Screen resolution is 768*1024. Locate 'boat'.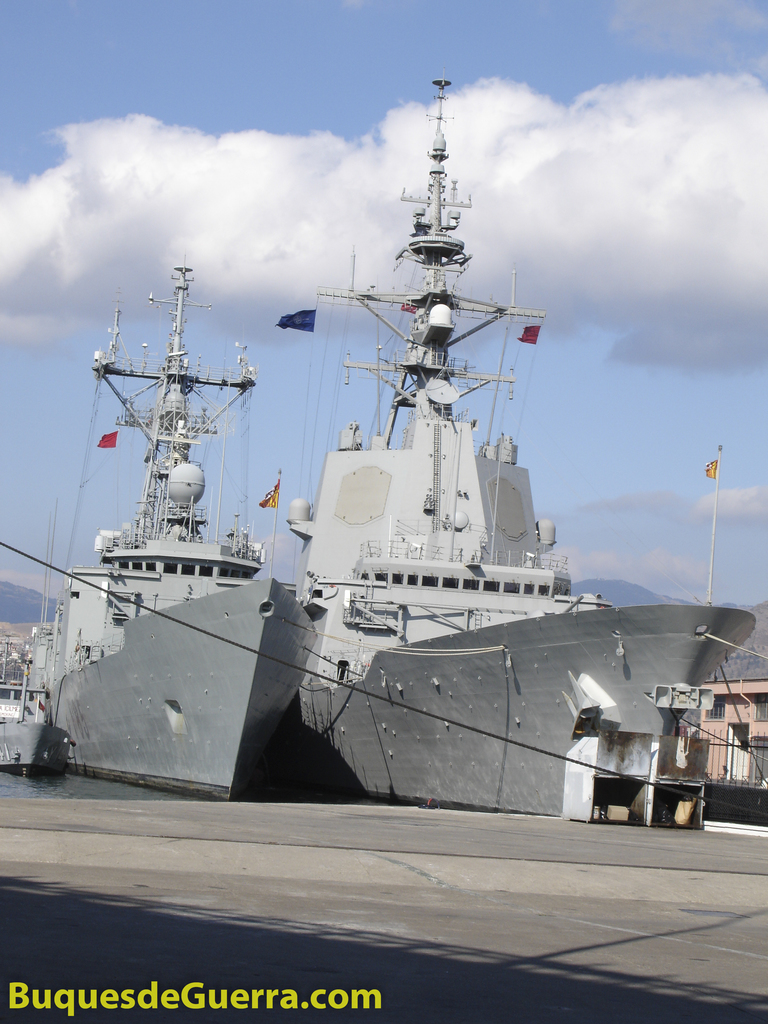
Rect(42, 235, 338, 804).
